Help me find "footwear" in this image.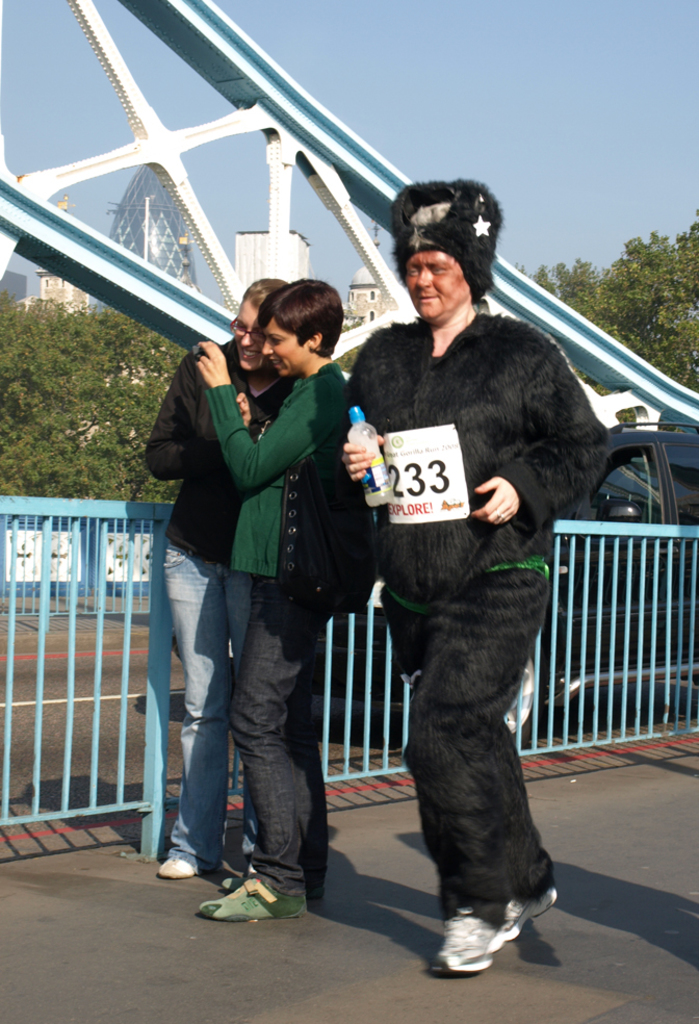
Found it: box=[430, 901, 525, 971].
